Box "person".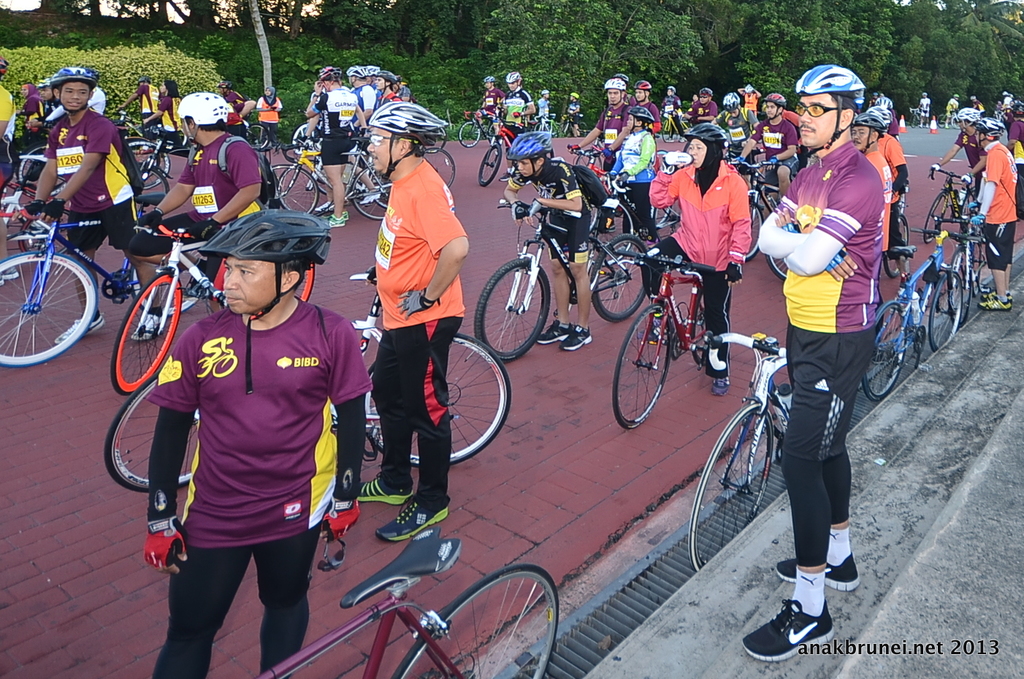
x1=134, y1=79, x2=186, y2=142.
